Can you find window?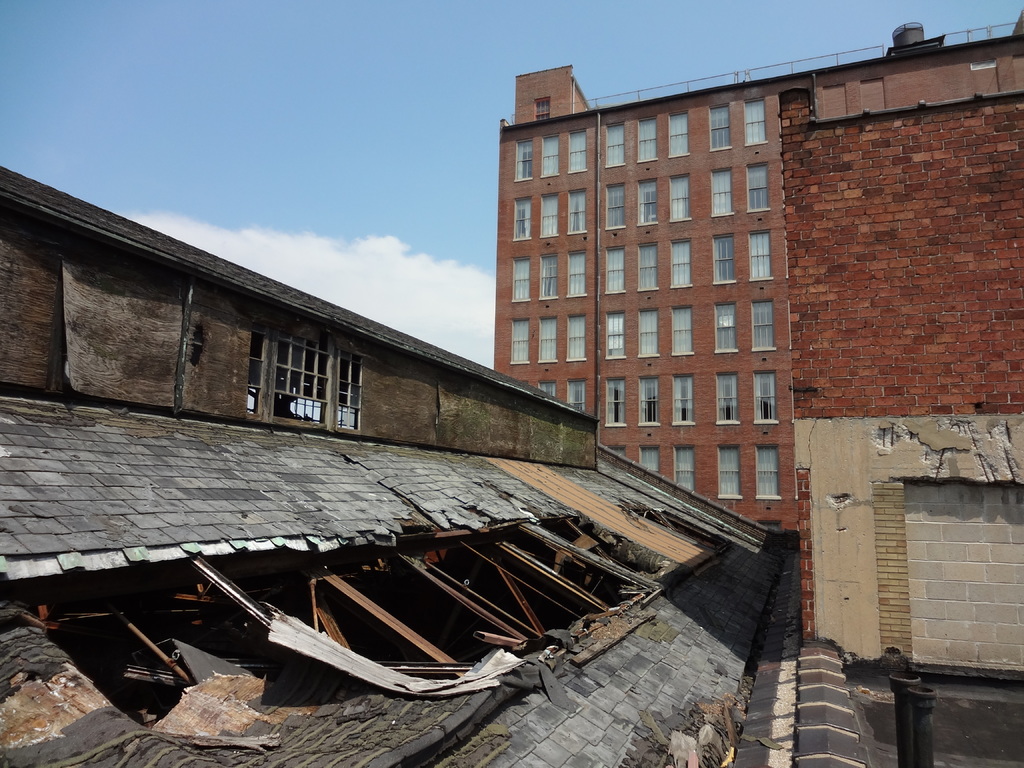
Yes, bounding box: (left=668, top=110, right=691, bottom=160).
